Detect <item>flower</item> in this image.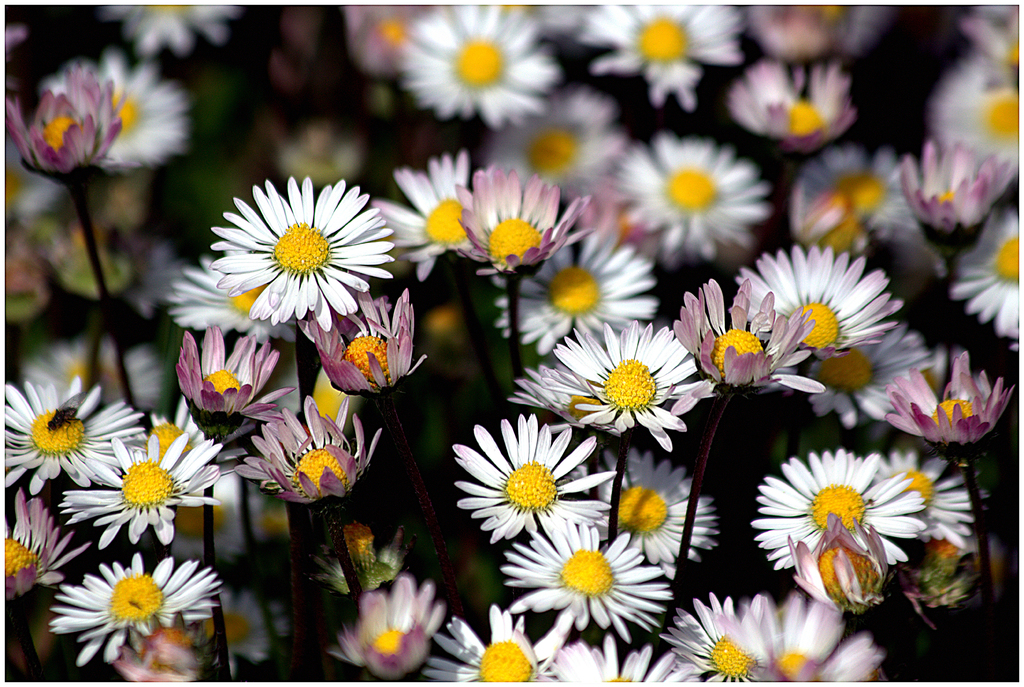
Detection: crop(325, 575, 447, 681).
